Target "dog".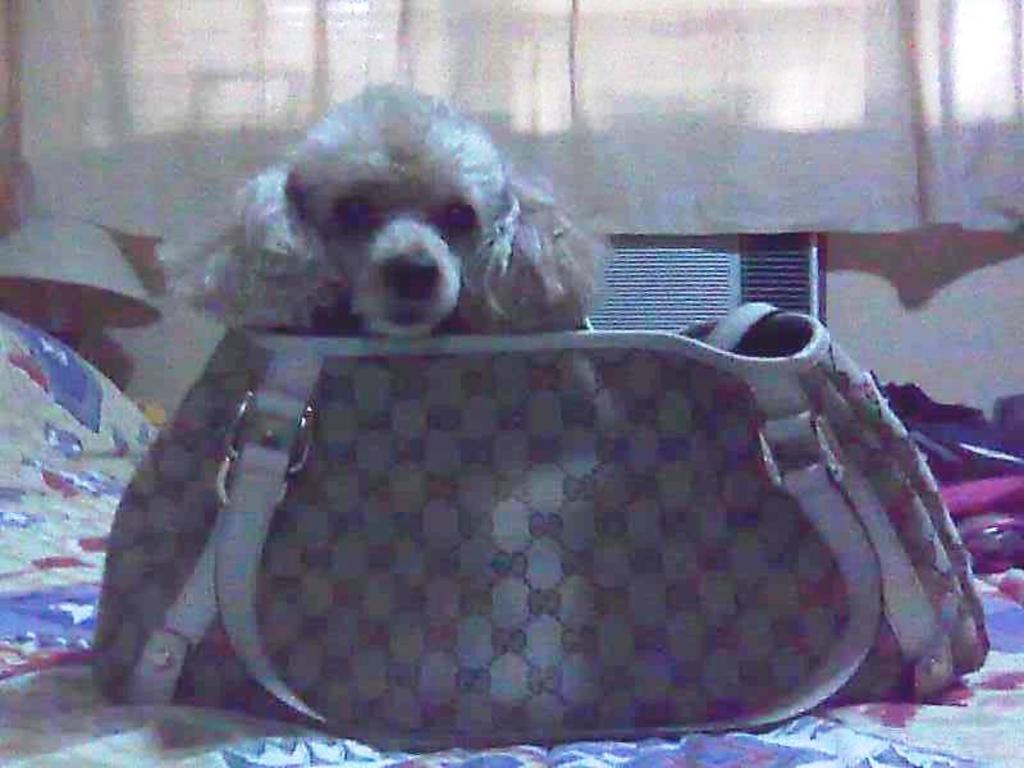
Target region: pyautogui.locateOnScreen(165, 76, 608, 346).
